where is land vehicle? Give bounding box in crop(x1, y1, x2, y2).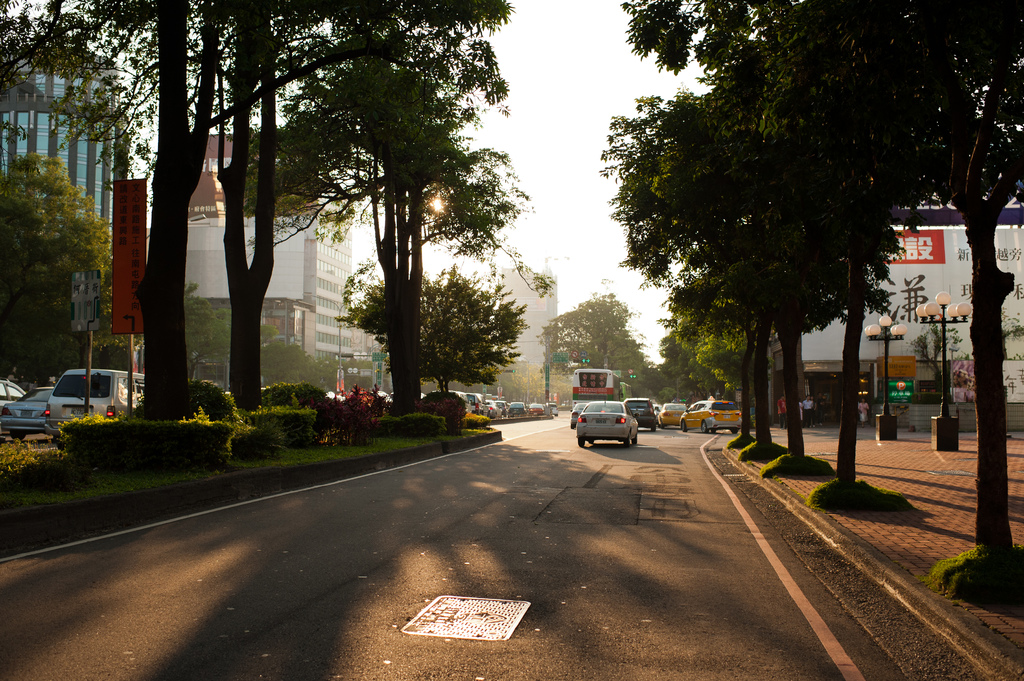
crop(577, 390, 652, 454).
